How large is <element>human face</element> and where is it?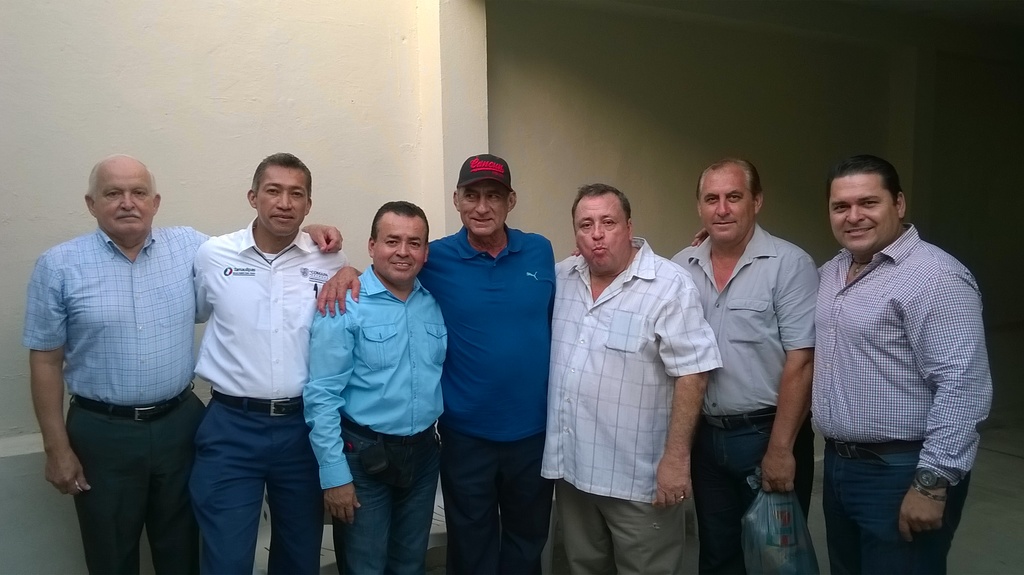
Bounding box: pyautogui.locateOnScreen(257, 168, 307, 232).
